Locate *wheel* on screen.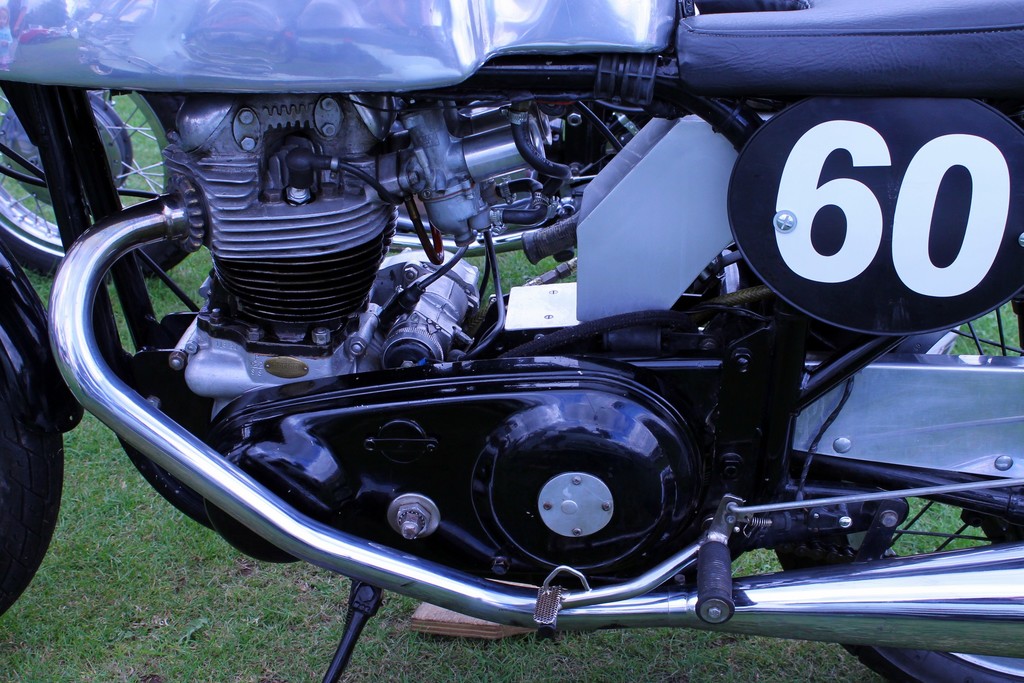
On screen at region(0, 365, 65, 618).
